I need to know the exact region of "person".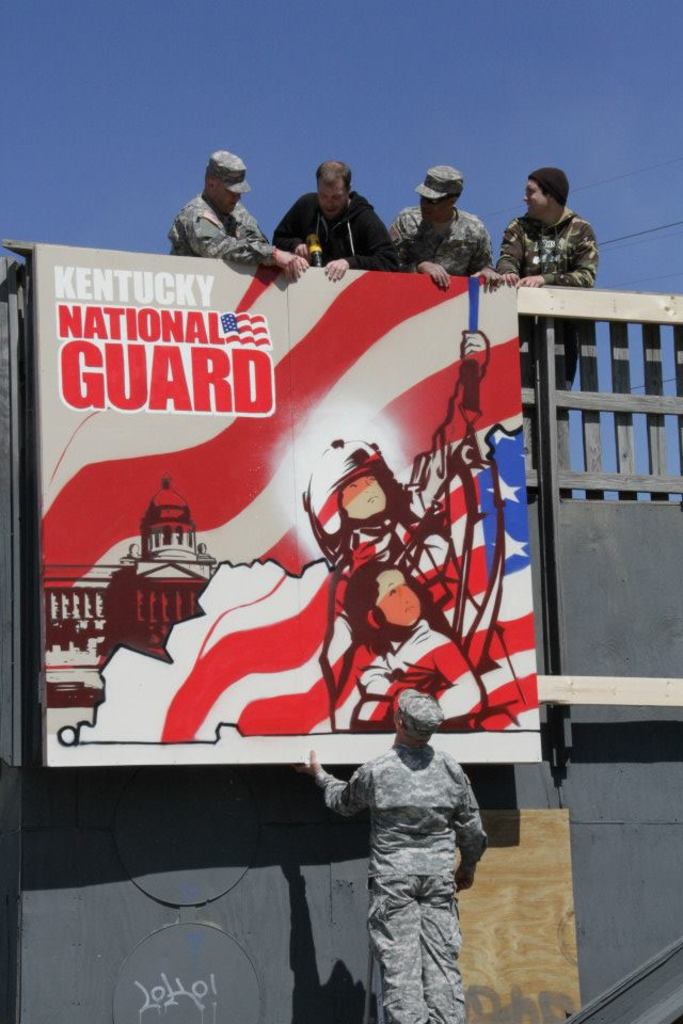
Region: [273, 158, 404, 278].
